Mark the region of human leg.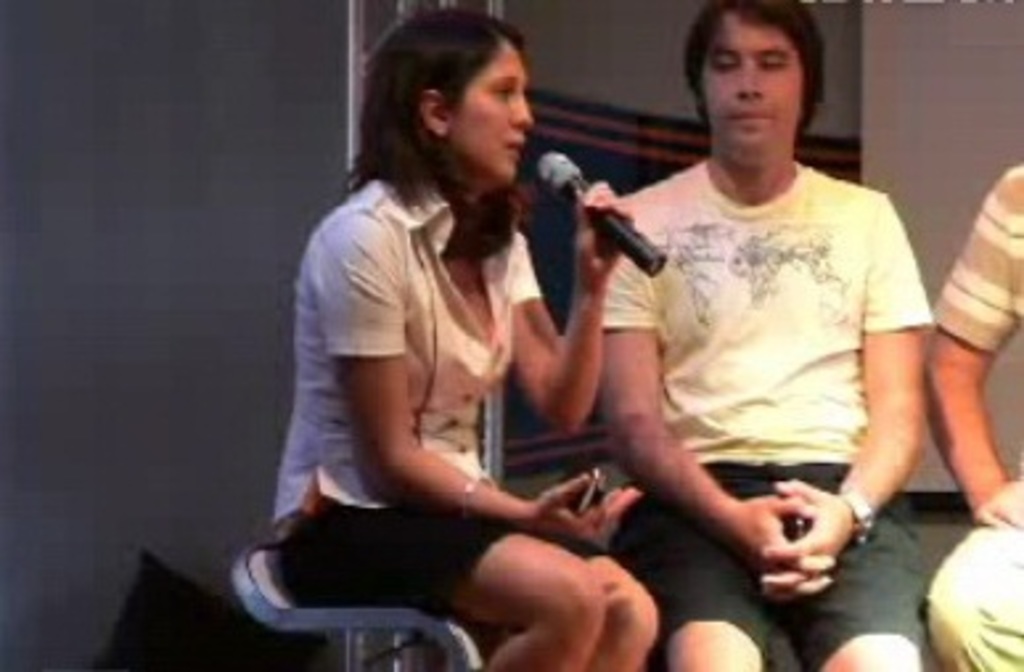
Region: locate(783, 519, 934, 669).
